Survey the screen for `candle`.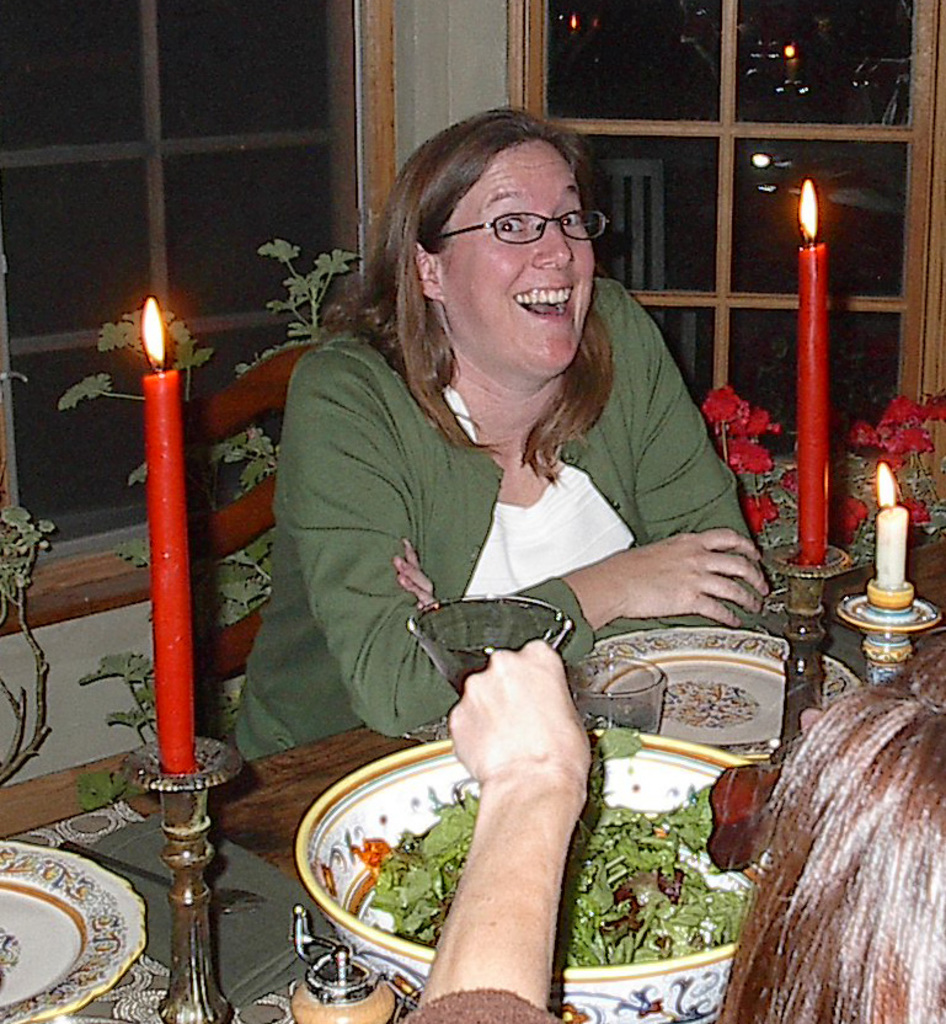
Survey found: BBox(139, 295, 194, 775).
